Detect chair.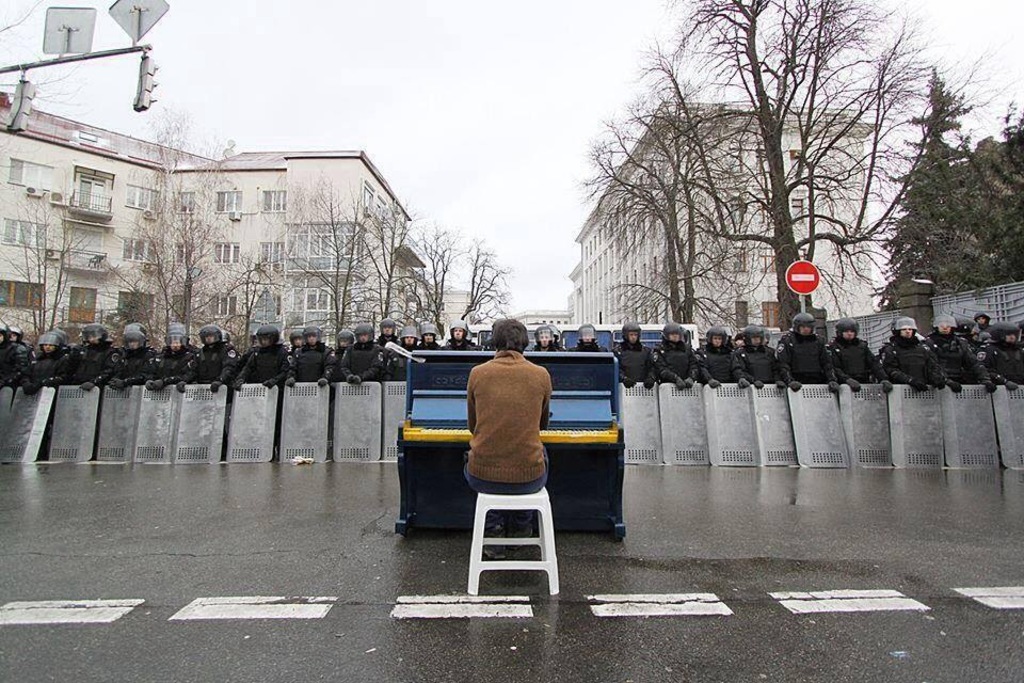
Detected at <region>459, 387, 570, 610</region>.
